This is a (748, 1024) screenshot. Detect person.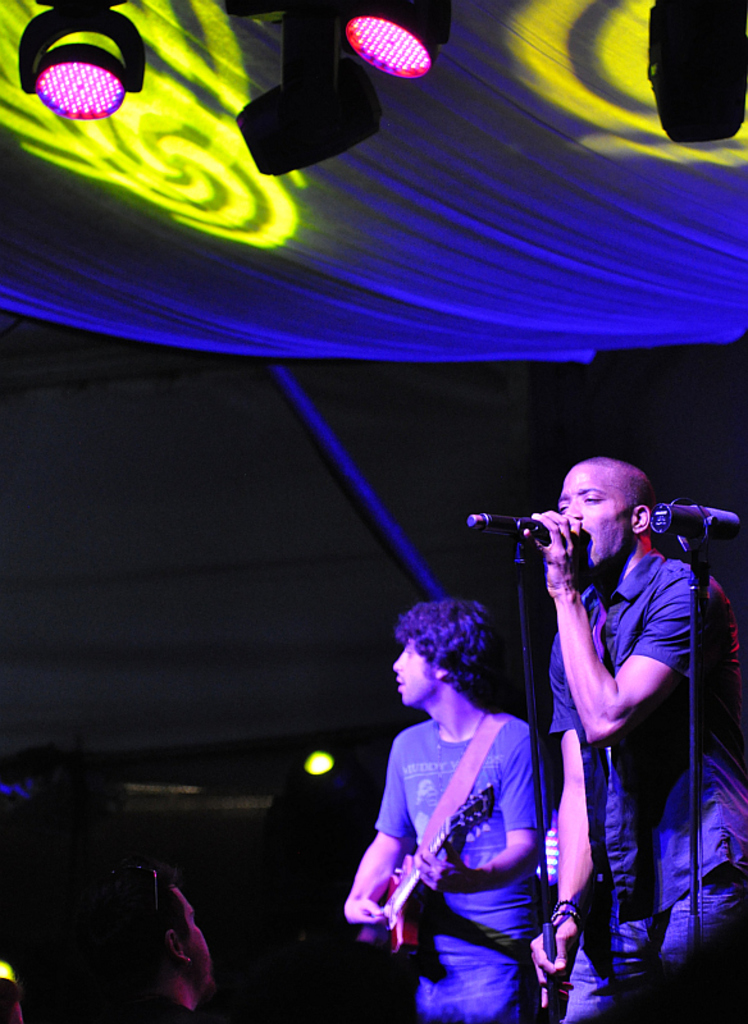
[85,851,207,1023].
